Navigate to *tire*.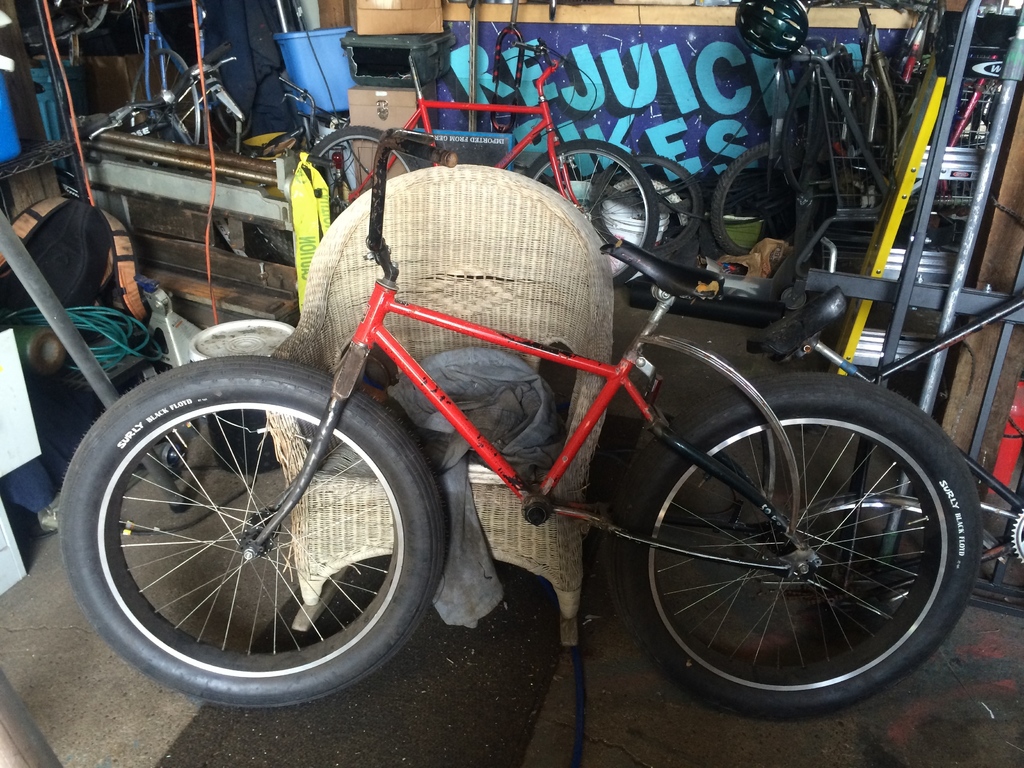
Navigation target: <box>631,373,982,718</box>.
